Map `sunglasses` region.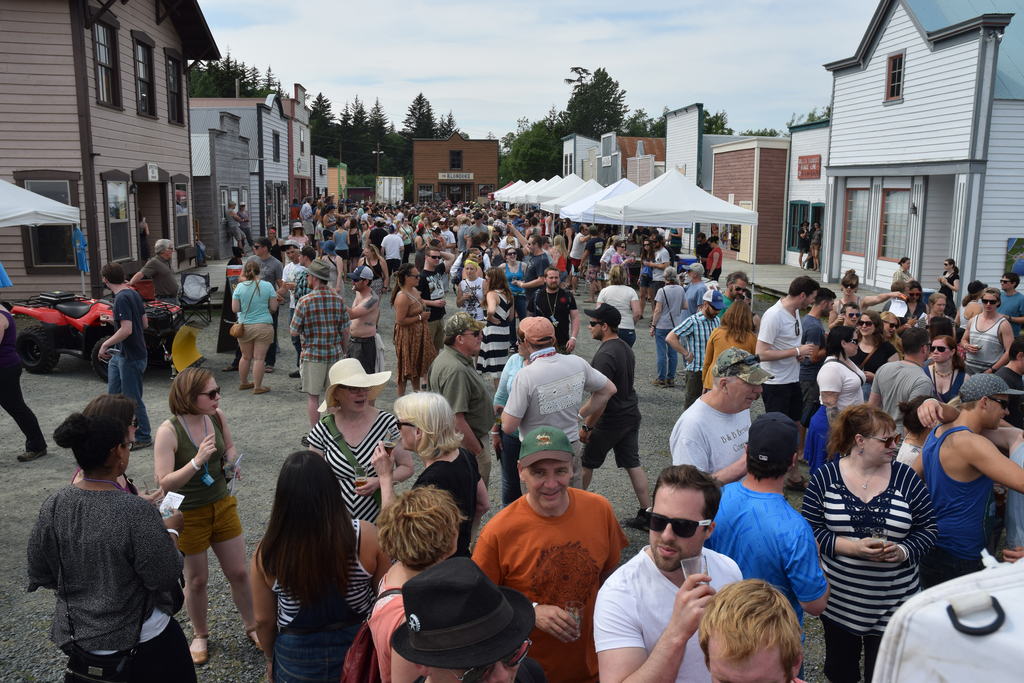
Mapped to (left=444, top=634, right=531, bottom=682).
